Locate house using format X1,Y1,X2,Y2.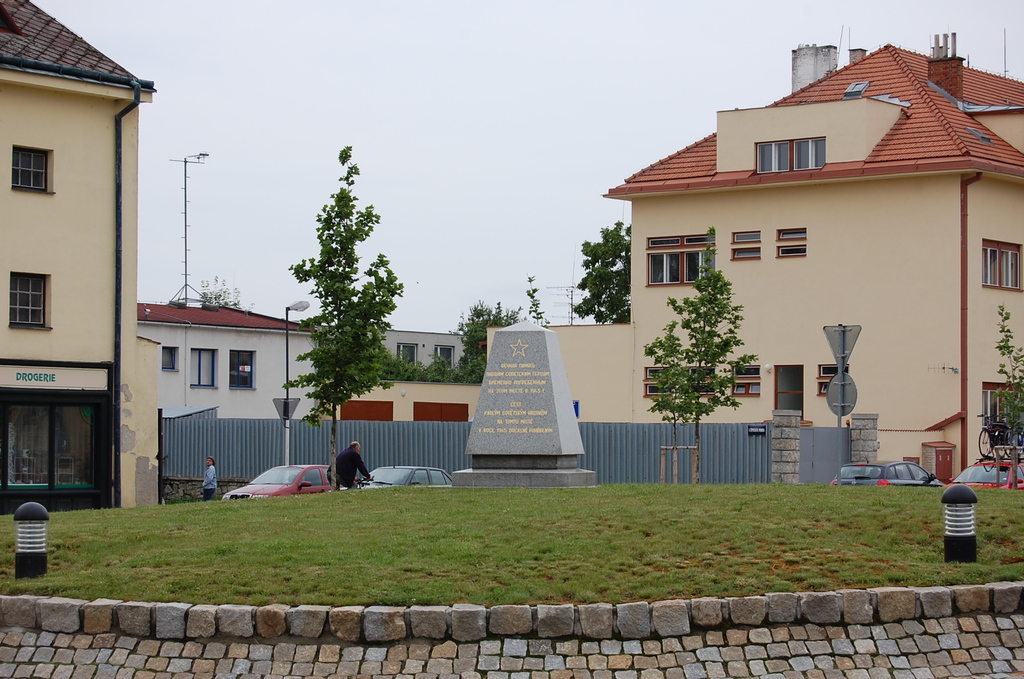
0,0,154,517.
